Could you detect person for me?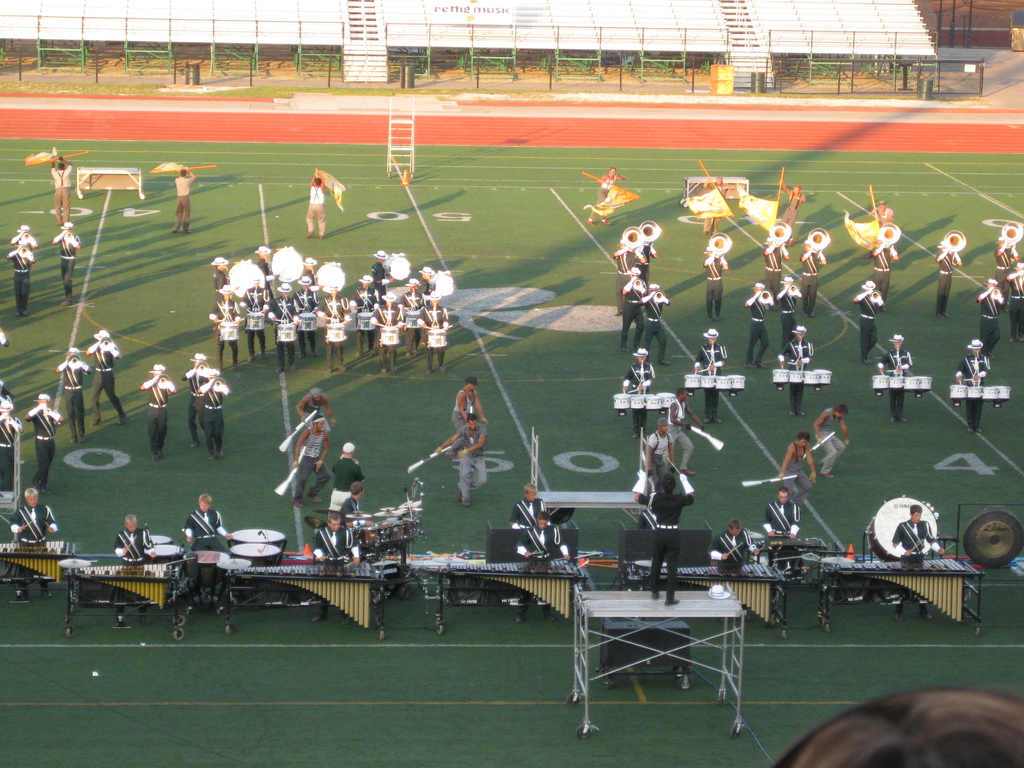
Detection result: bbox=(400, 275, 427, 355).
